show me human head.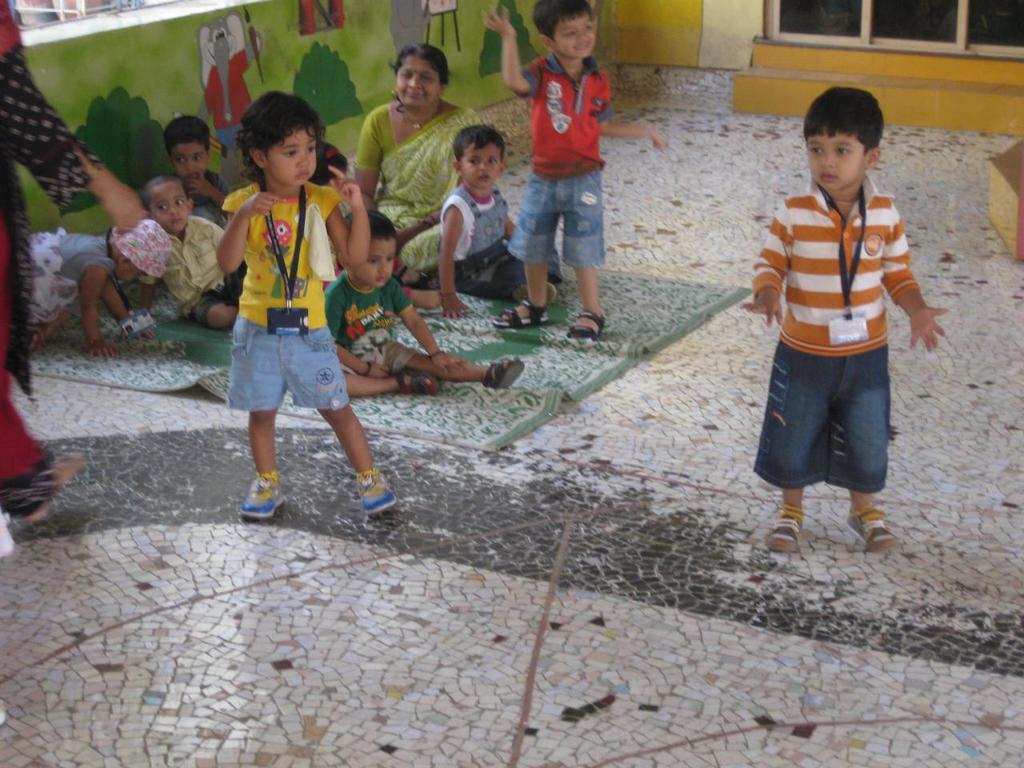
human head is here: left=454, top=122, right=510, bottom=186.
